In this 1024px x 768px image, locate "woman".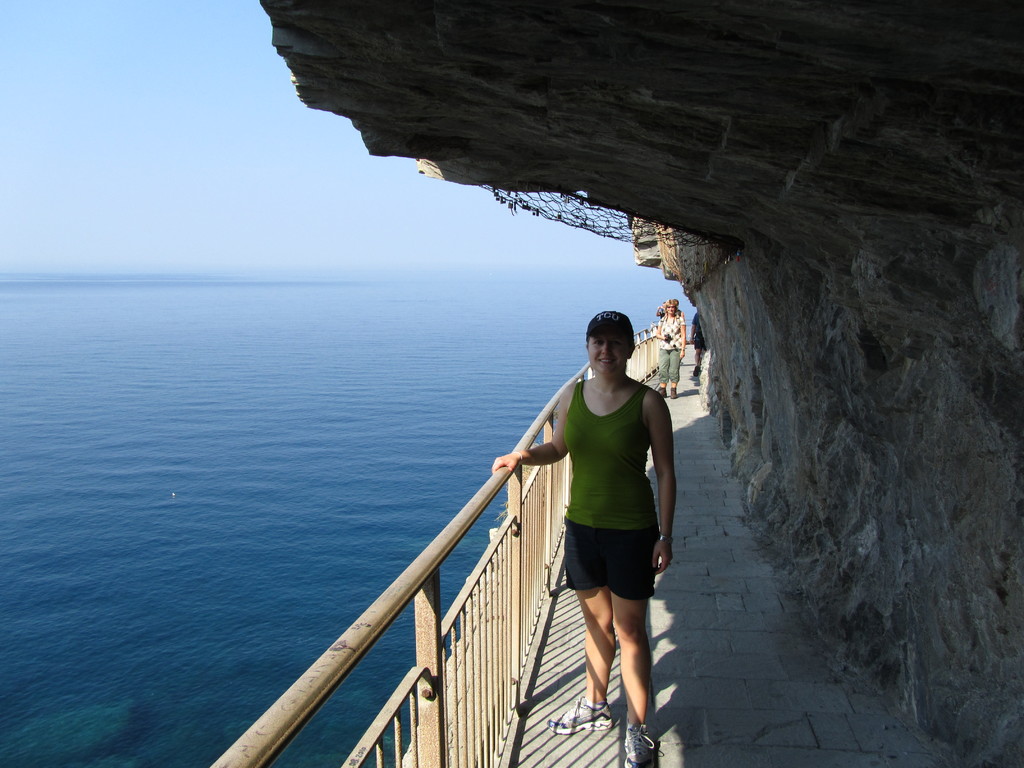
Bounding box: bbox(659, 298, 682, 400).
